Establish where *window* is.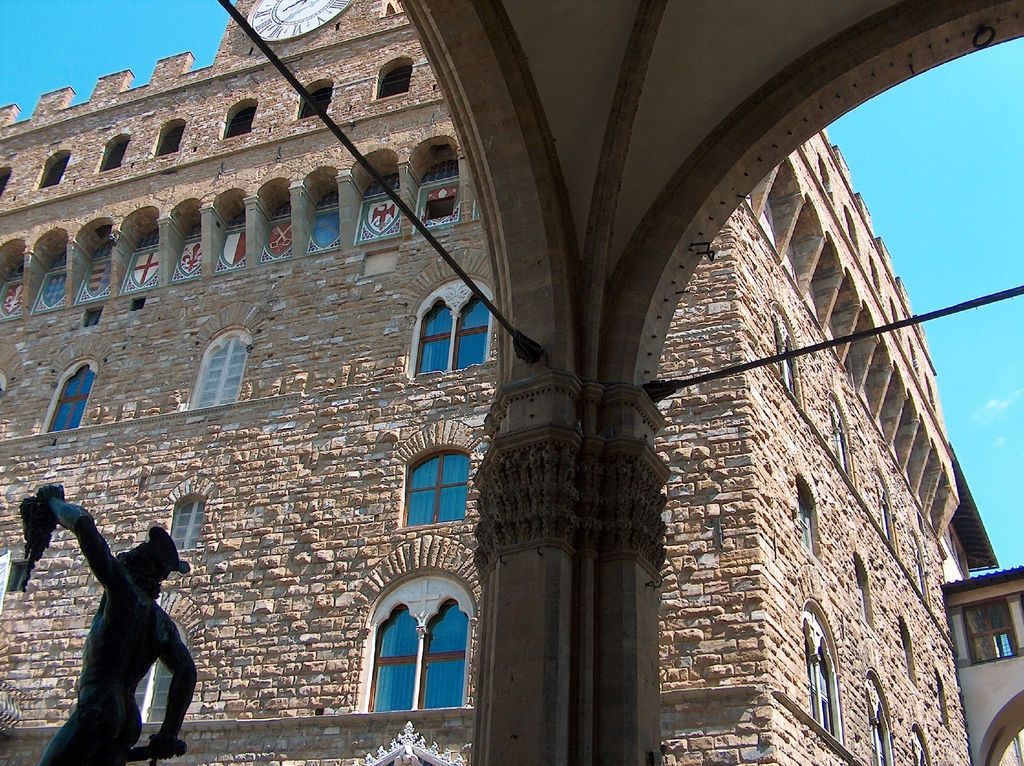
Established at (406,446,468,523).
